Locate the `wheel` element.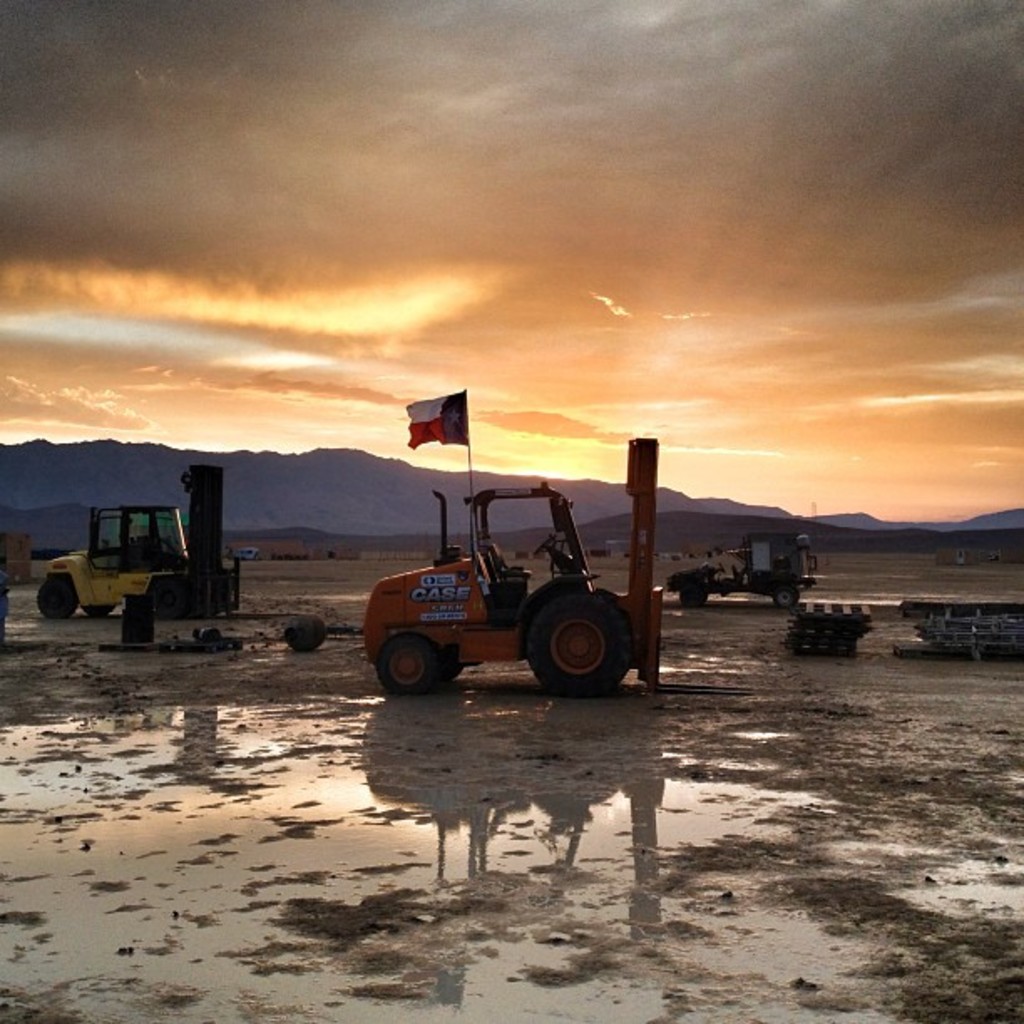
Element bbox: 84, 602, 114, 616.
